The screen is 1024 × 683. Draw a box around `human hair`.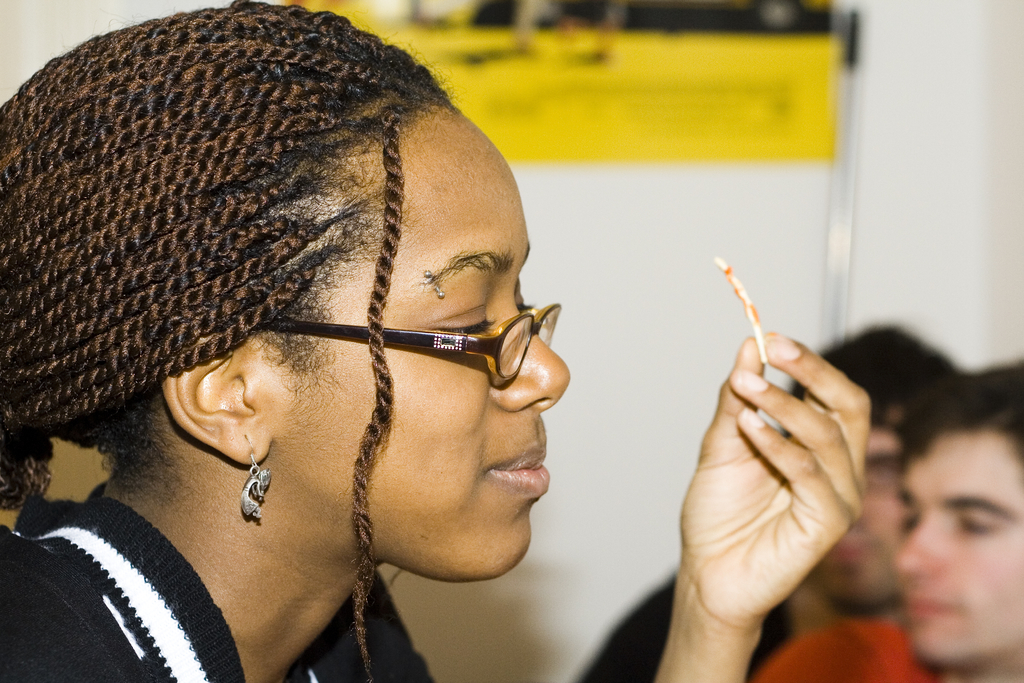
bbox=(897, 359, 1023, 483).
